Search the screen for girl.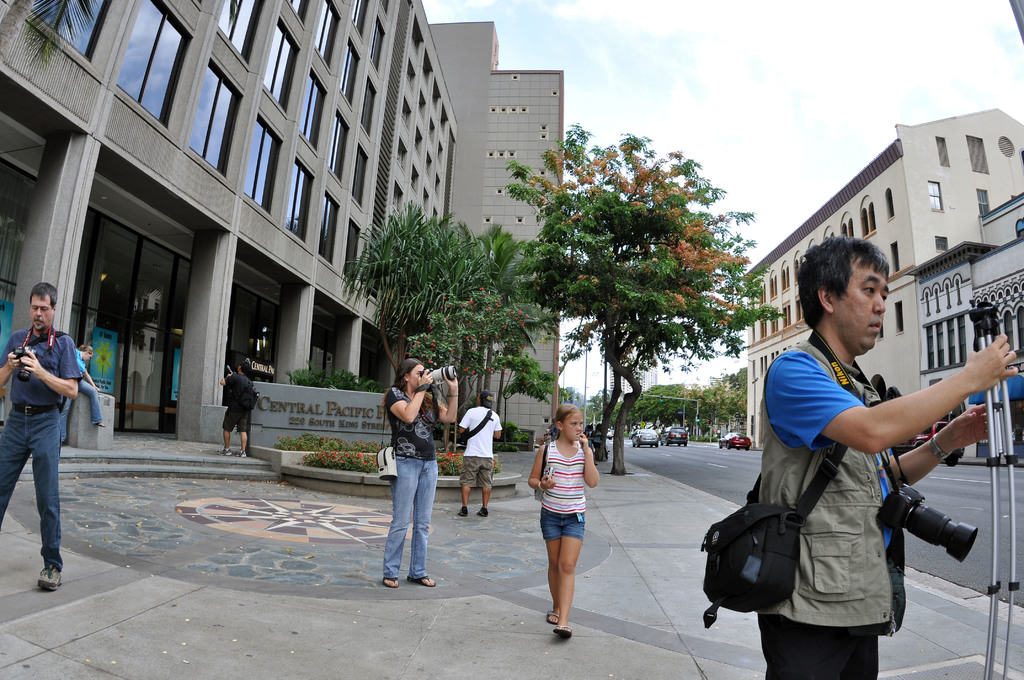
Found at 527:402:596:636.
